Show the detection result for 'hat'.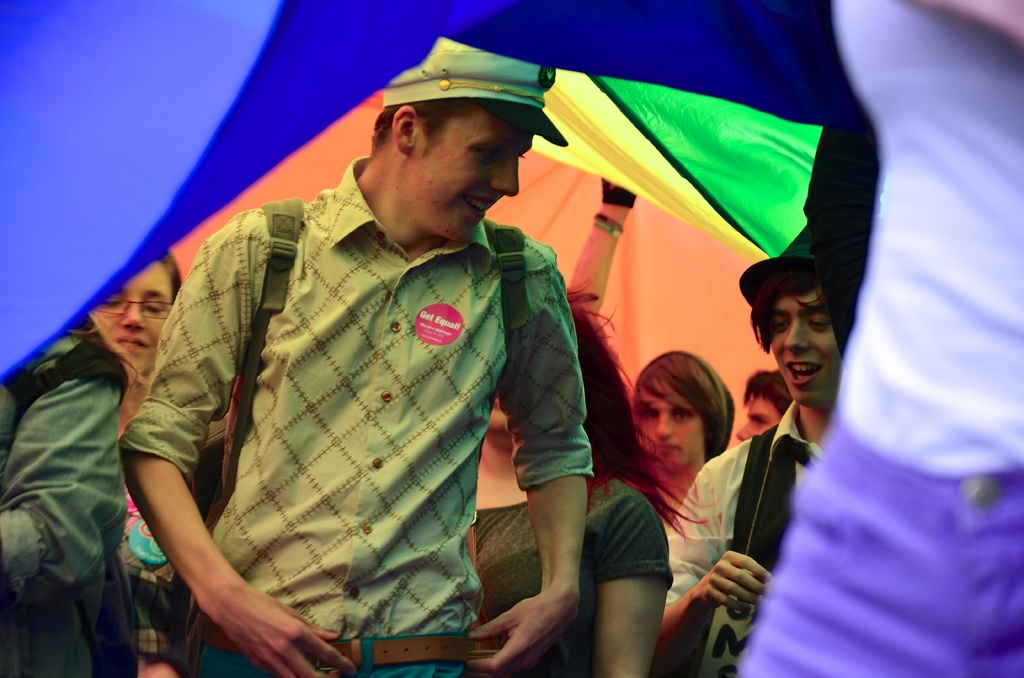
(x1=740, y1=231, x2=817, y2=311).
